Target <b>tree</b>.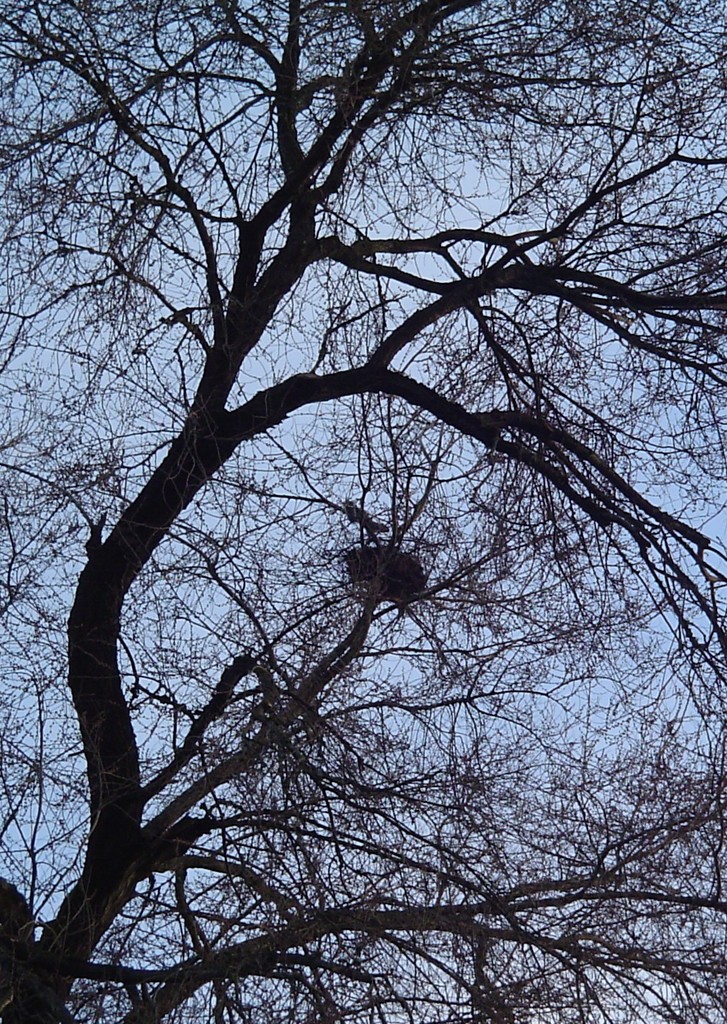
Target region: [x1=27, y1=0, x2=685, y2=1023].
